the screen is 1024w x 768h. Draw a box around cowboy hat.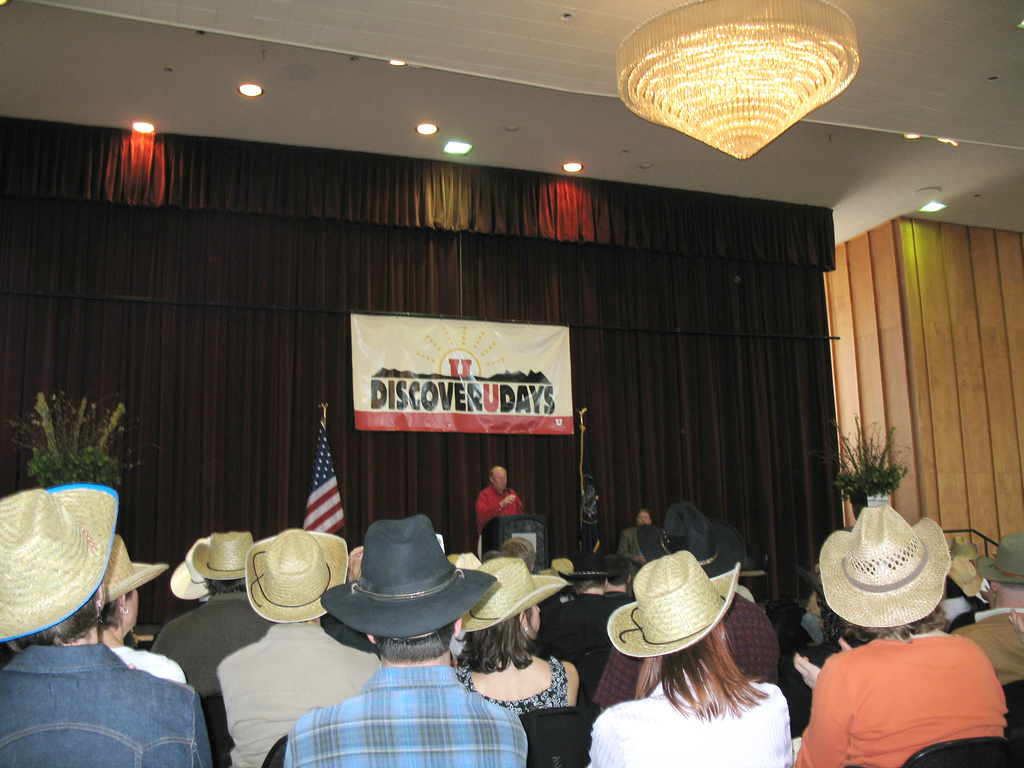
box(108, 532, 167, 604).
